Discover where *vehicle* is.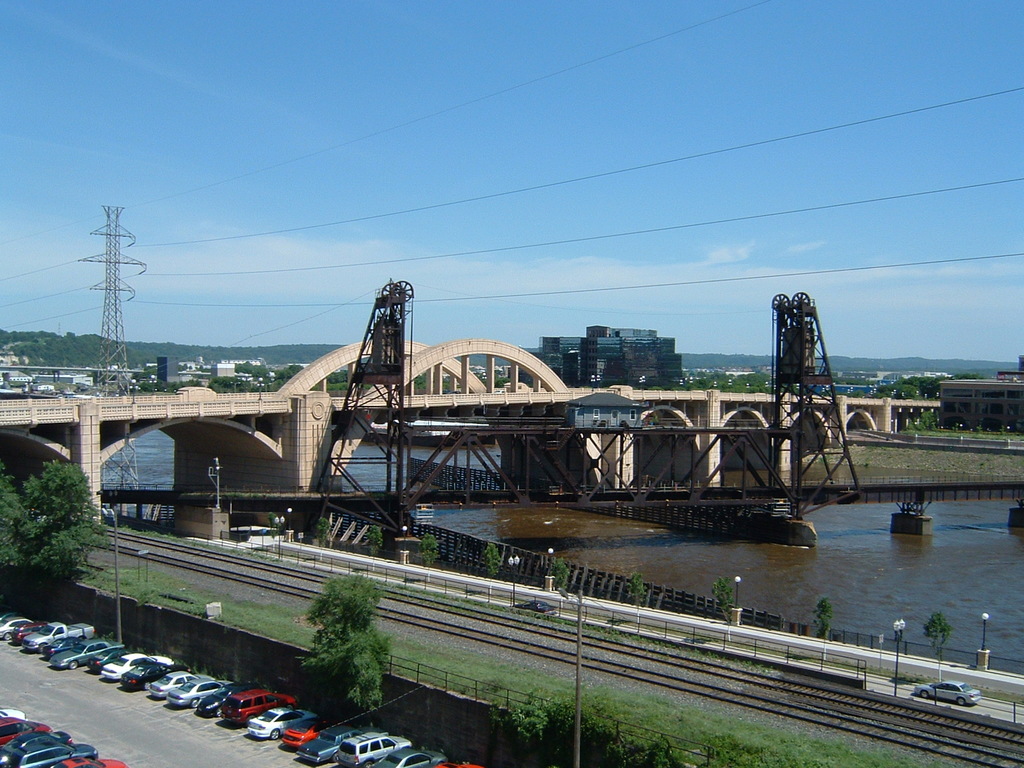
Discovered at box=[49, 755, 129, 767].
